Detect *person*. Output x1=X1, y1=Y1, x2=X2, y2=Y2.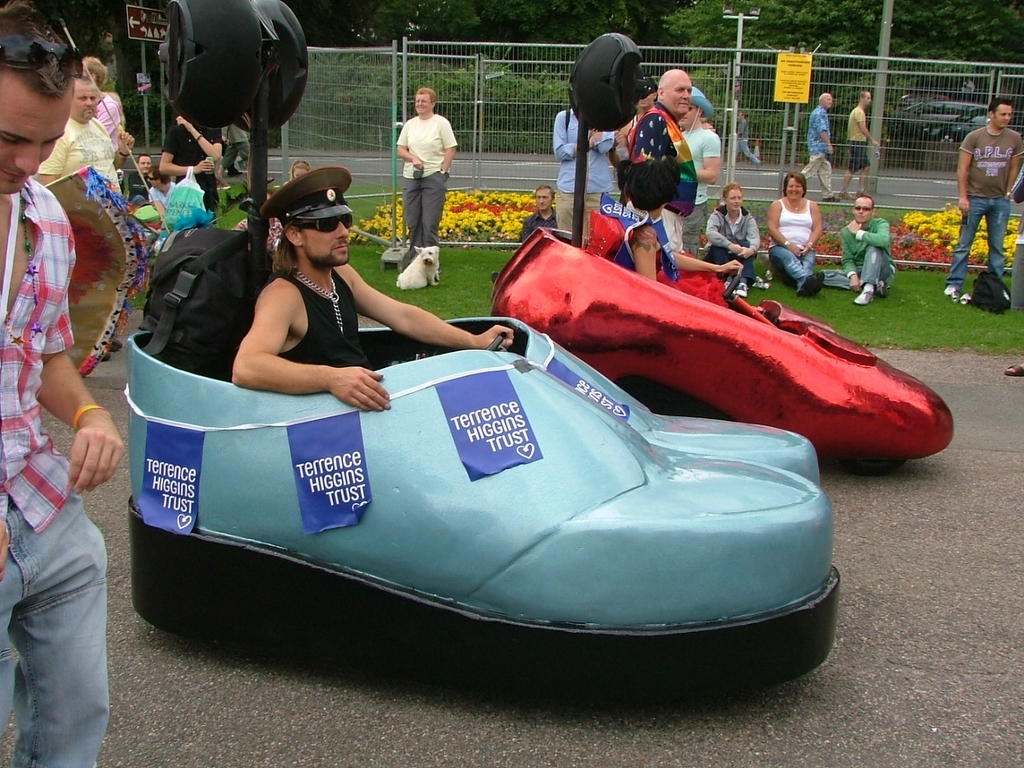
x1=231, y1=188, x2=292, y2=254.
